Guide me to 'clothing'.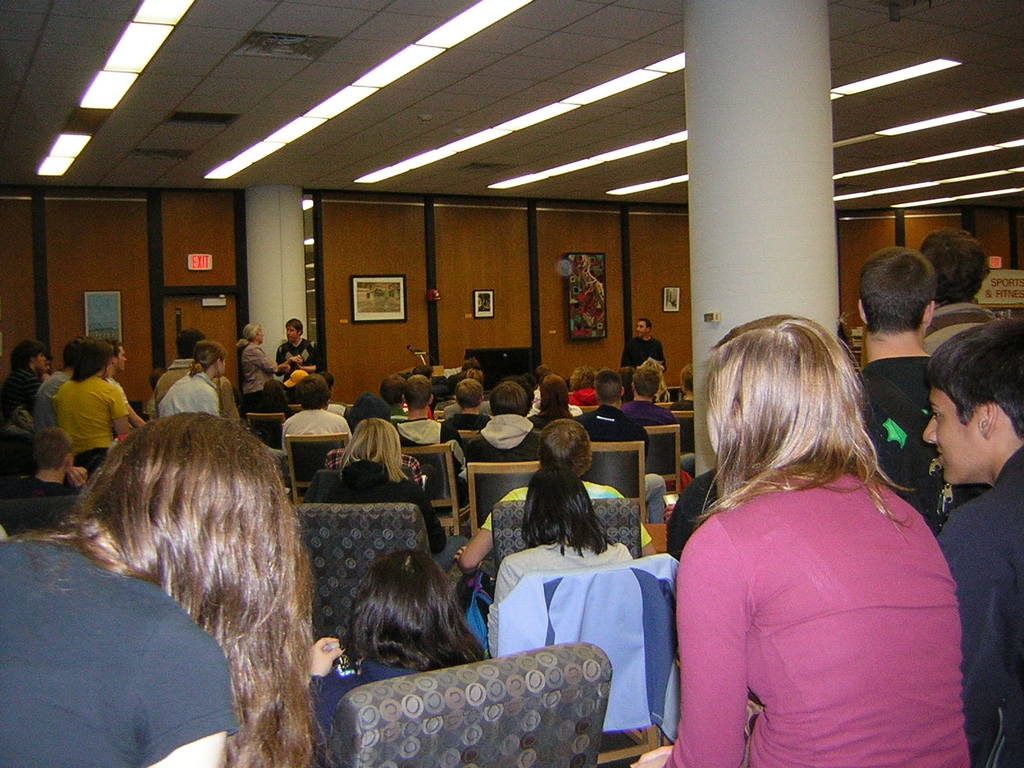
Guidance: Rect(560, 409, 665, 528).
